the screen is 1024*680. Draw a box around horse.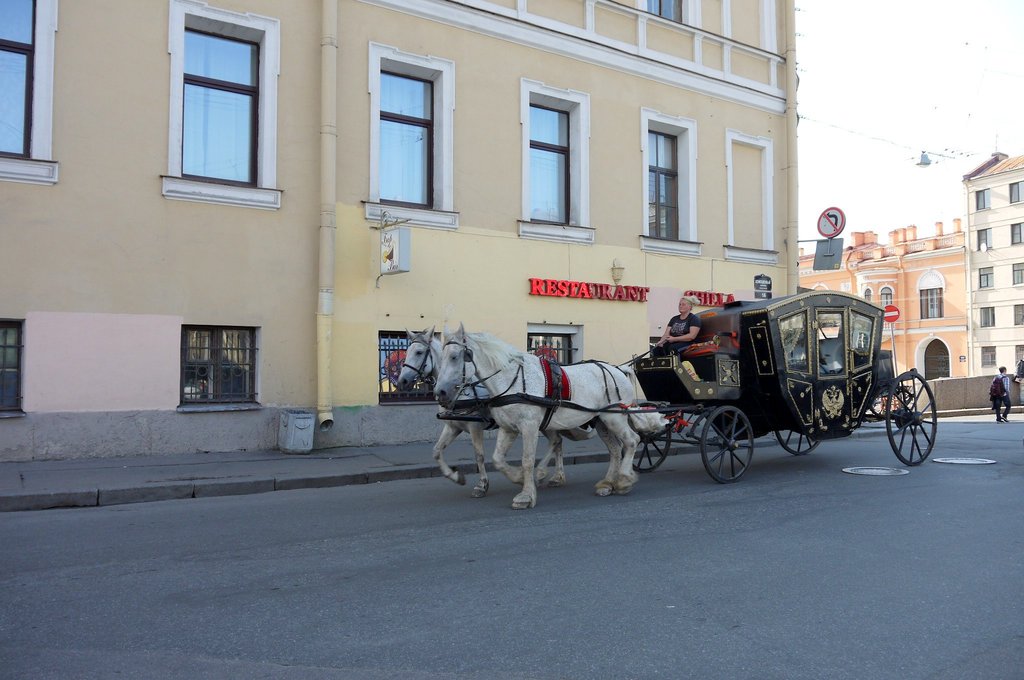
box(434, 317, 670, 512).
